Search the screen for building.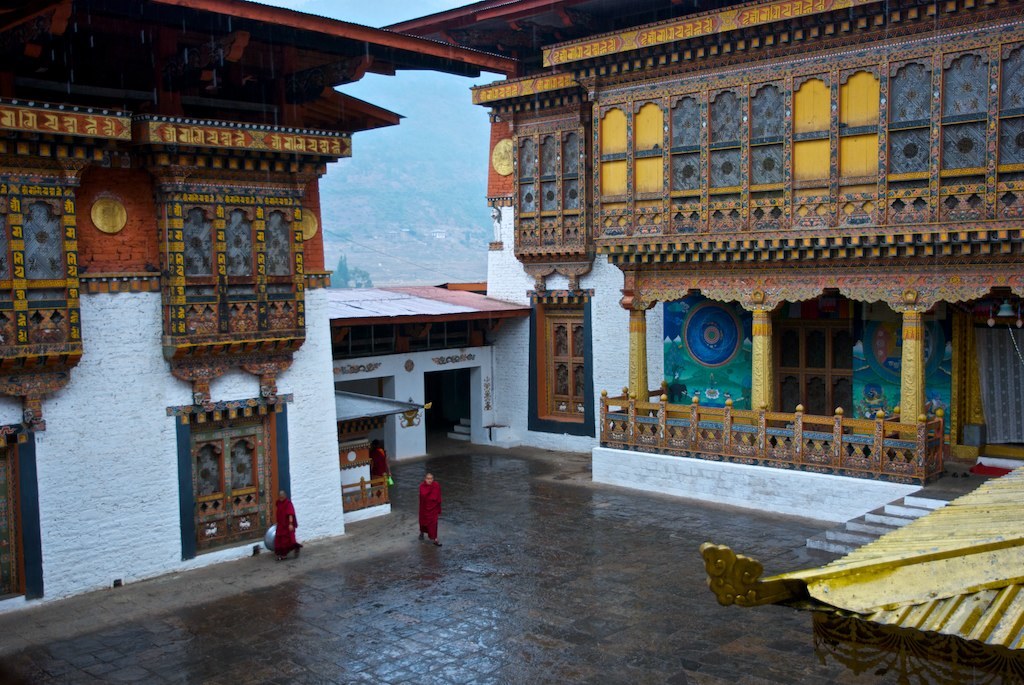
Found at BBox(0, 0, 520, 619).
